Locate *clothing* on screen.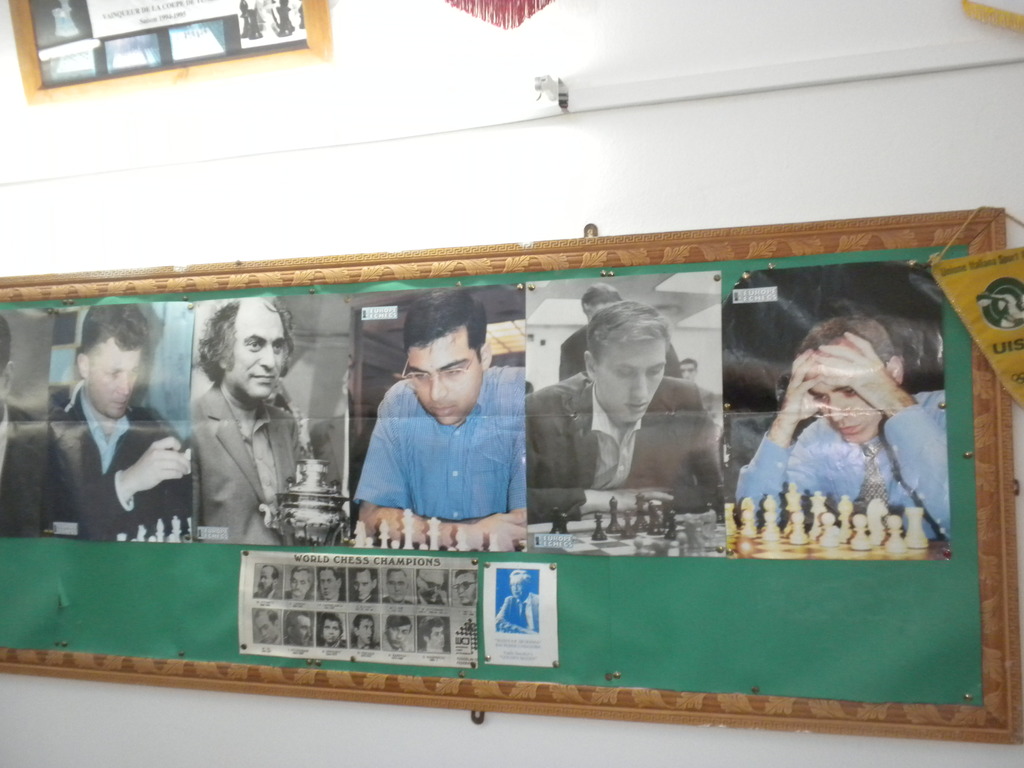
On screen at (x1=523, y1=372, x2=728, y2=532).
